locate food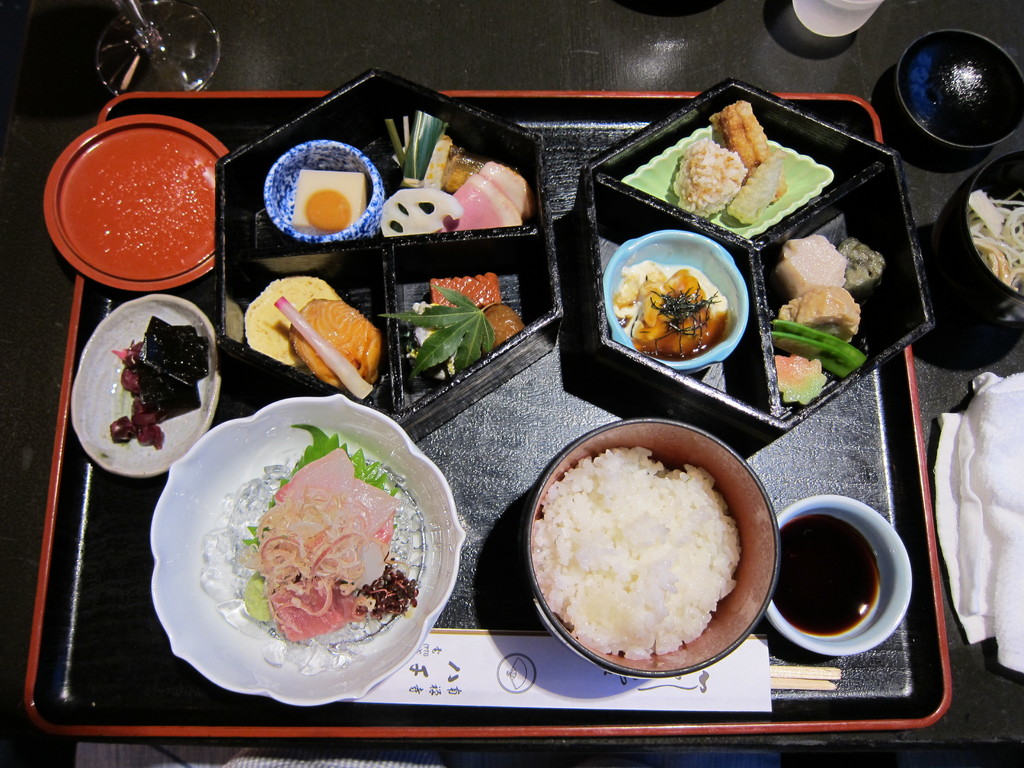
left=244, top=275, right=337, bottom=364
